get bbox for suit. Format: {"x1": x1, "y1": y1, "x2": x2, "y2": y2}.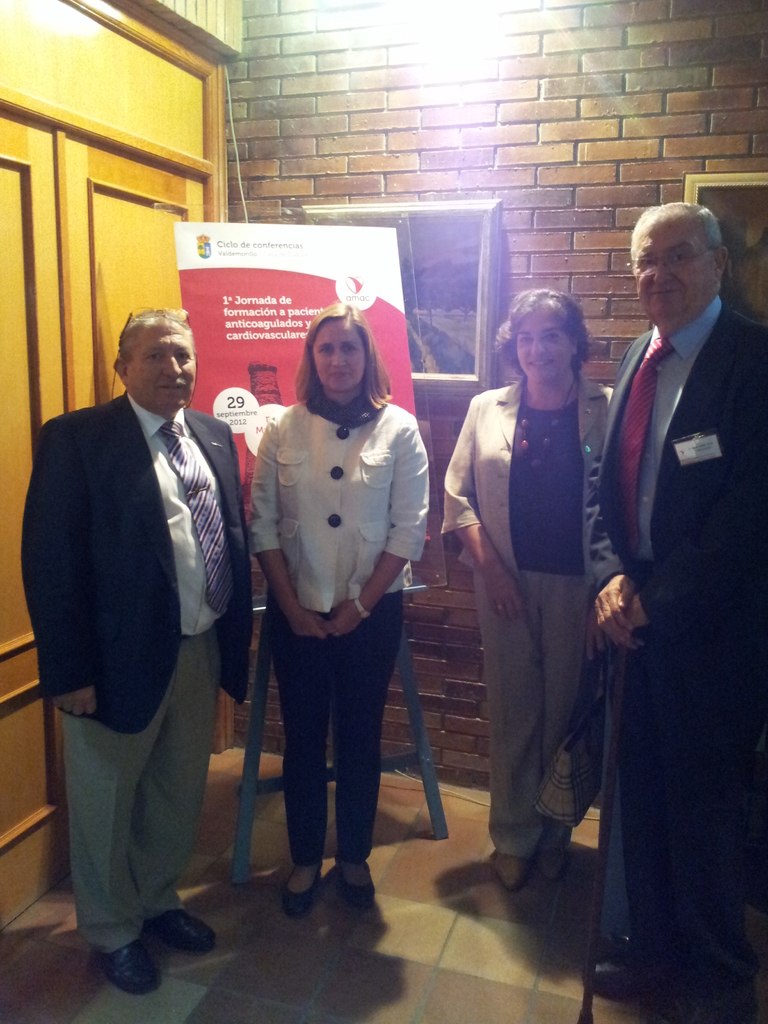
{"x1": 434, "y1": 374, "x2": 620, "y2": 849}.
